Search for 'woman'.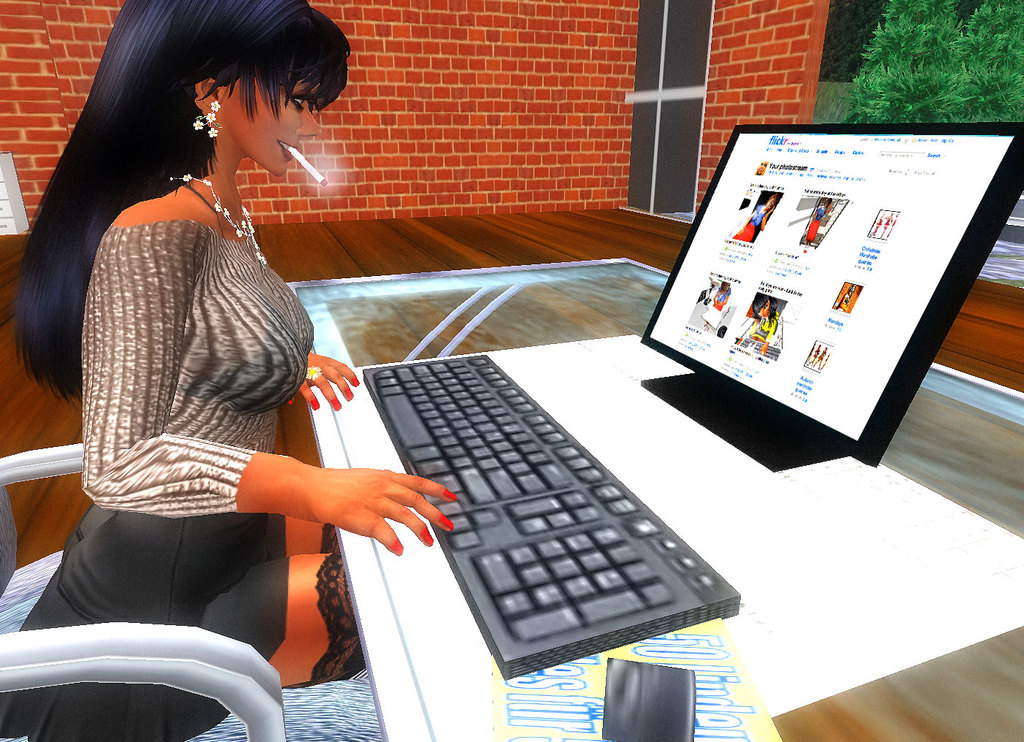
Found at <bbox>31, 0, 341, 623</bbox>.
